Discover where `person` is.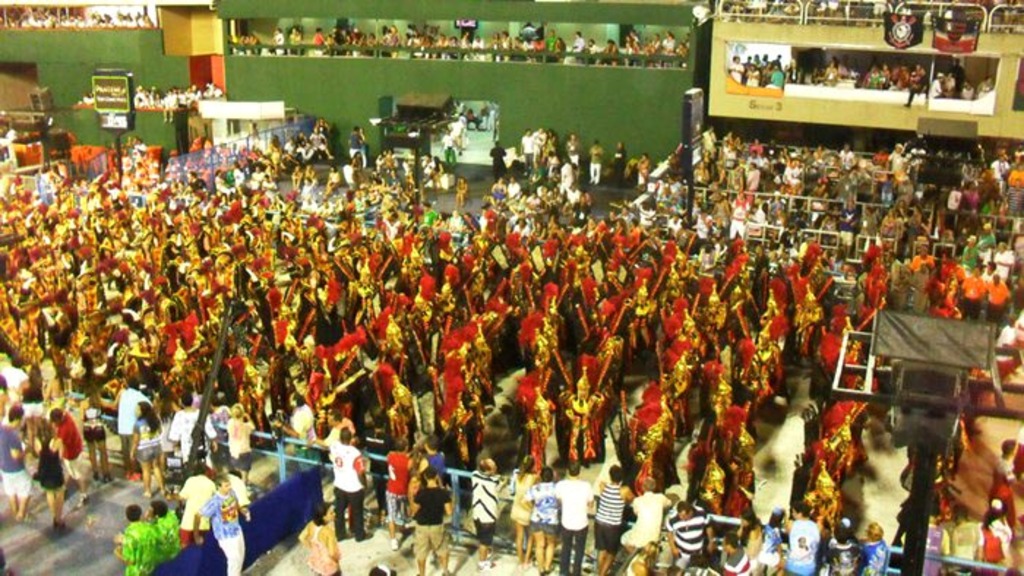
Discovered at (x1=294, y1=510, x2=348, y2=575).
